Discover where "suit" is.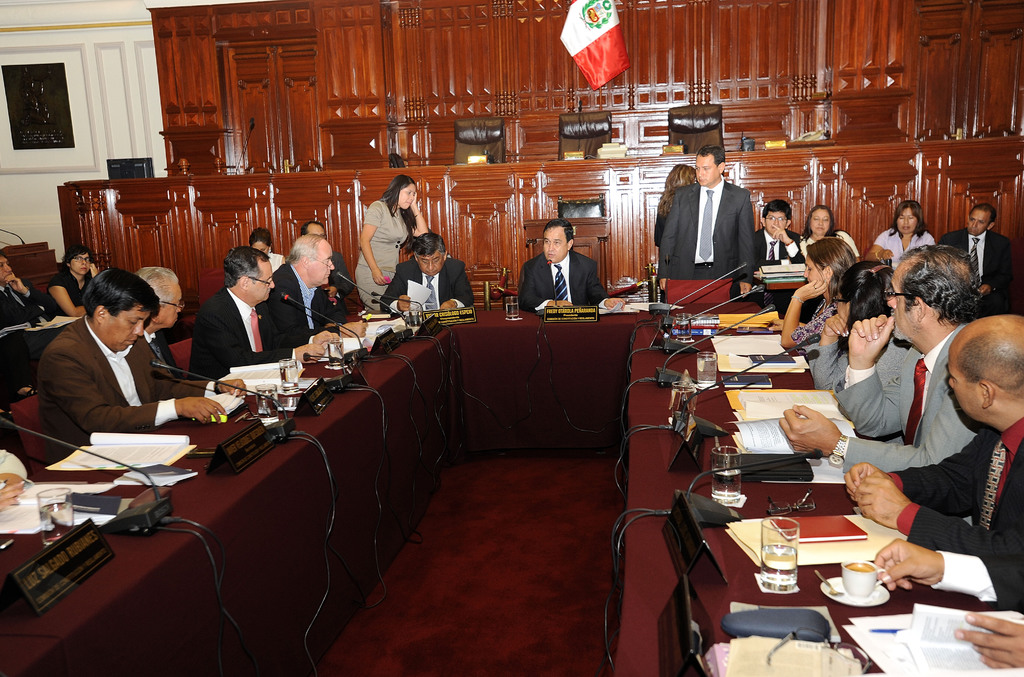
Discovered at bbox=(29, 311, 182, 461).
